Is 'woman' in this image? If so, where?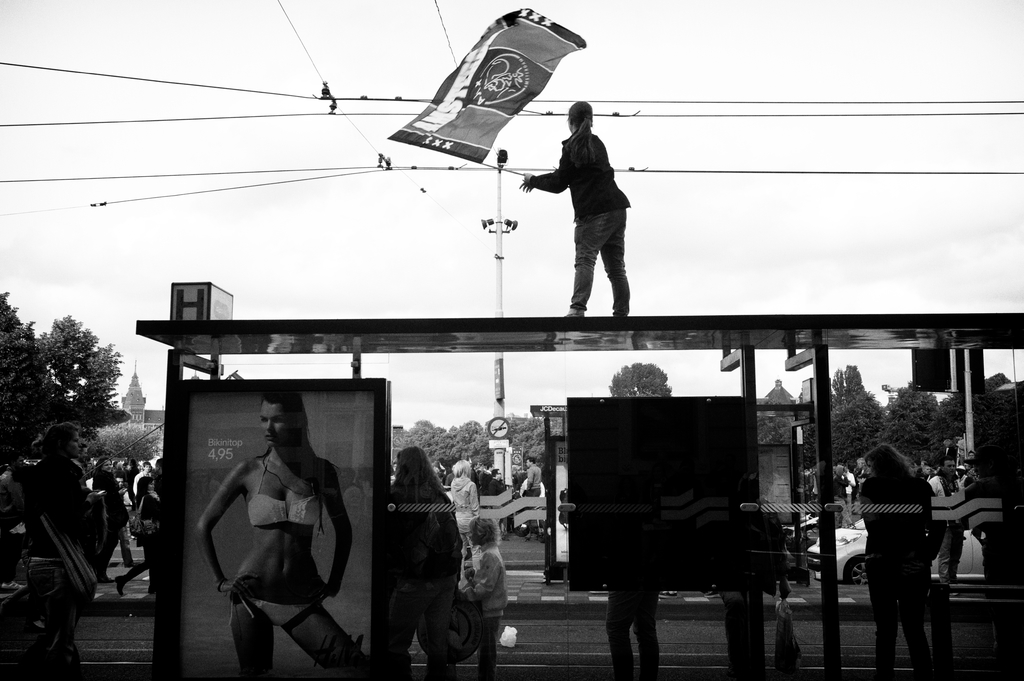
Yes, at {"left": 200, "top": 392, "right": 372, "bottom": 680}.
